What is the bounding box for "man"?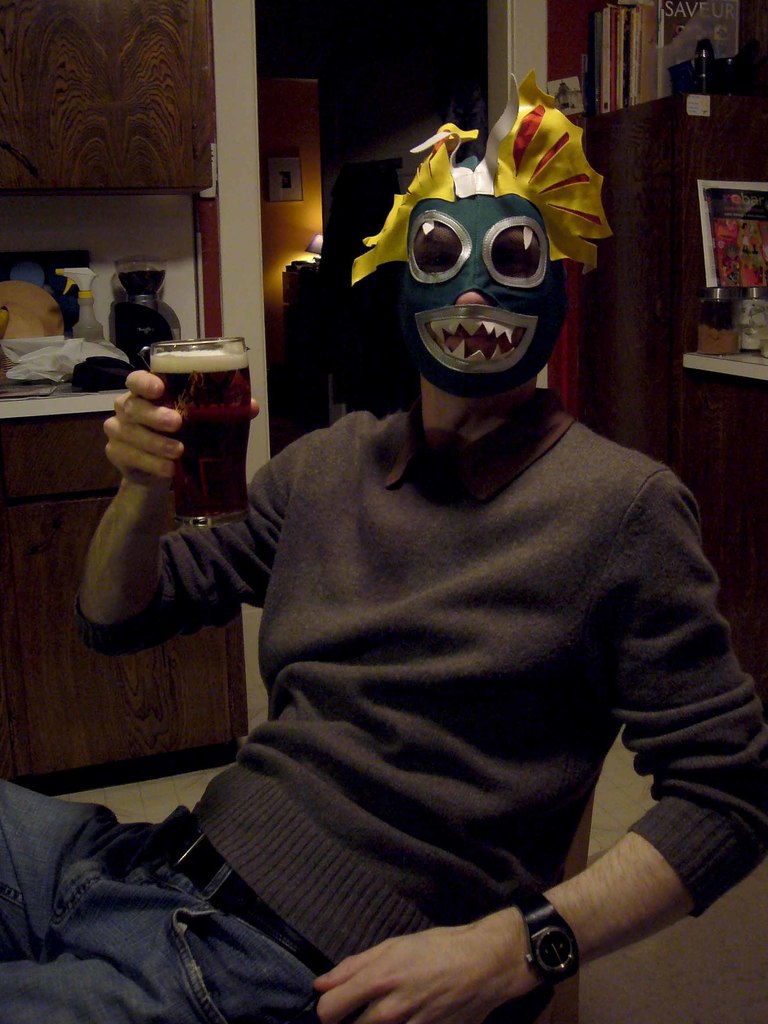
[93,121,767,1006].
